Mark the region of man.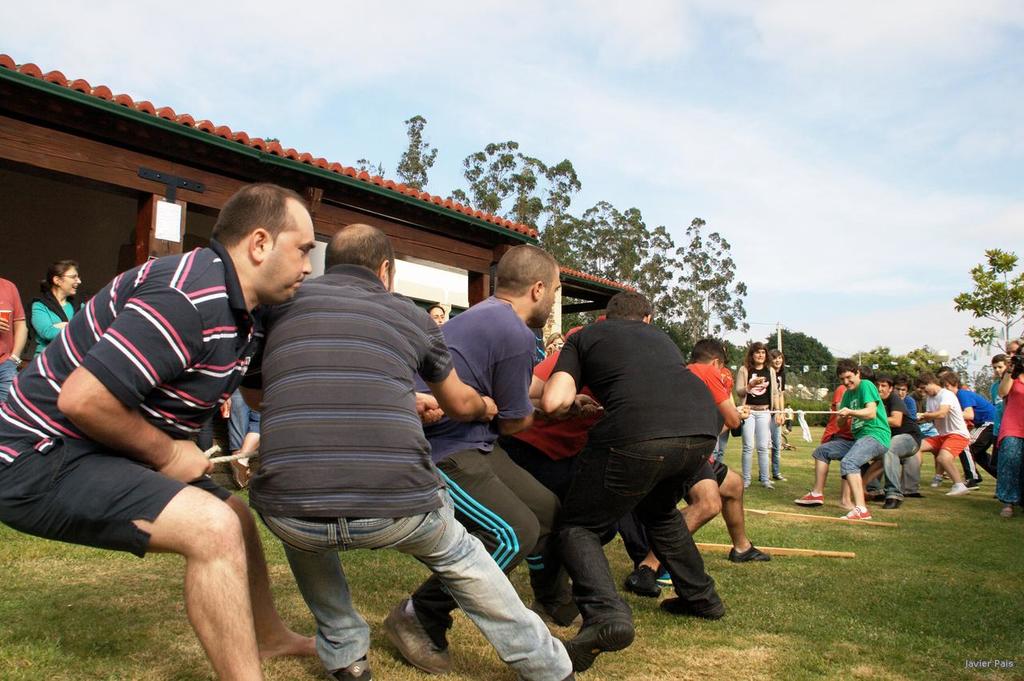
Region: [x1=913, y1=370, x2=971, y2=499].
